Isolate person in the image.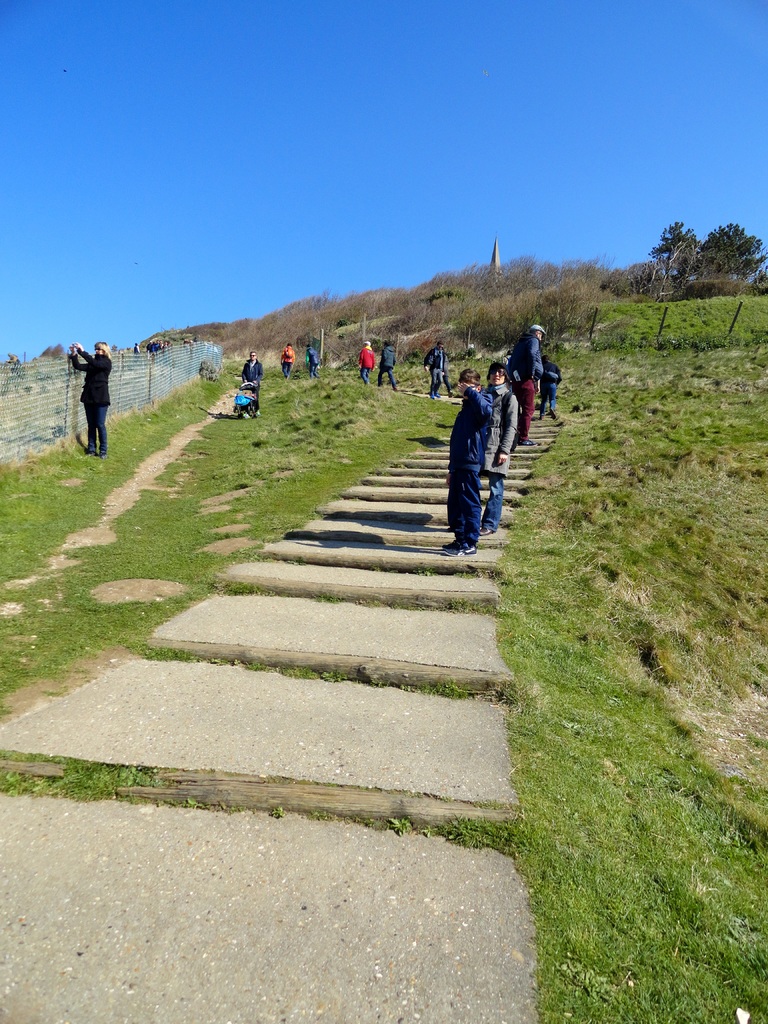
Isolated region: detection(503, 326, 547, 438).
